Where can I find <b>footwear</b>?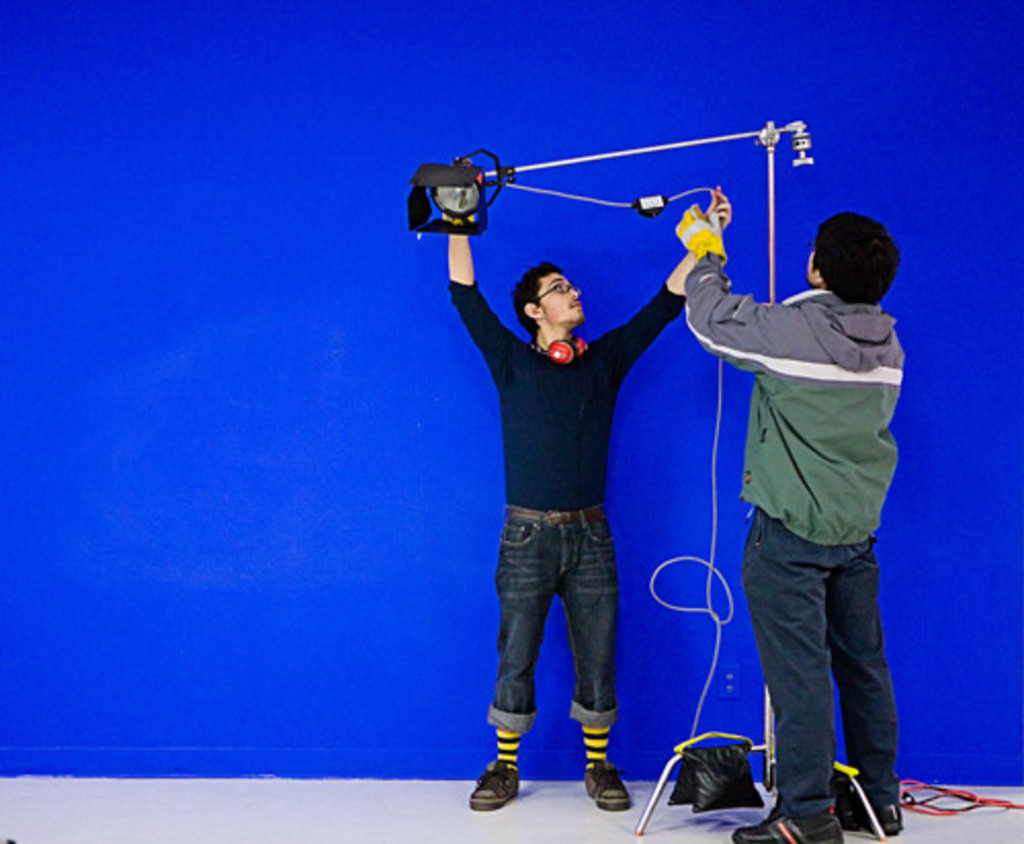
You can find it at crop(582, 760, 631, 809).
